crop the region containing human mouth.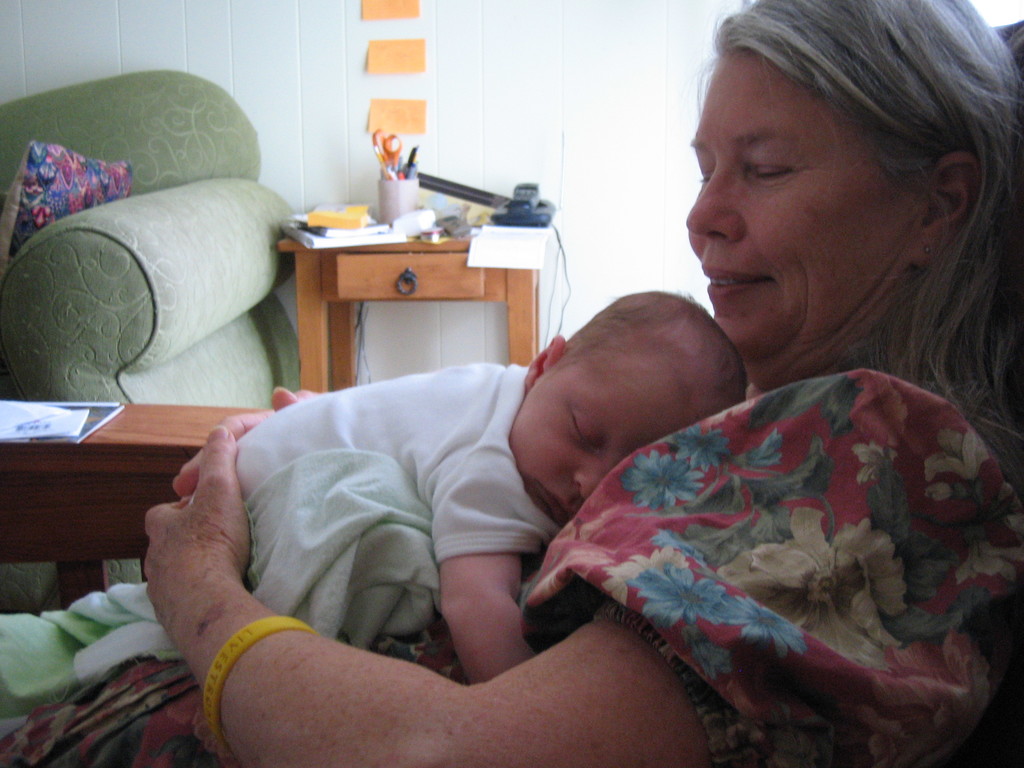
Crop region: [534,474,576,526].
